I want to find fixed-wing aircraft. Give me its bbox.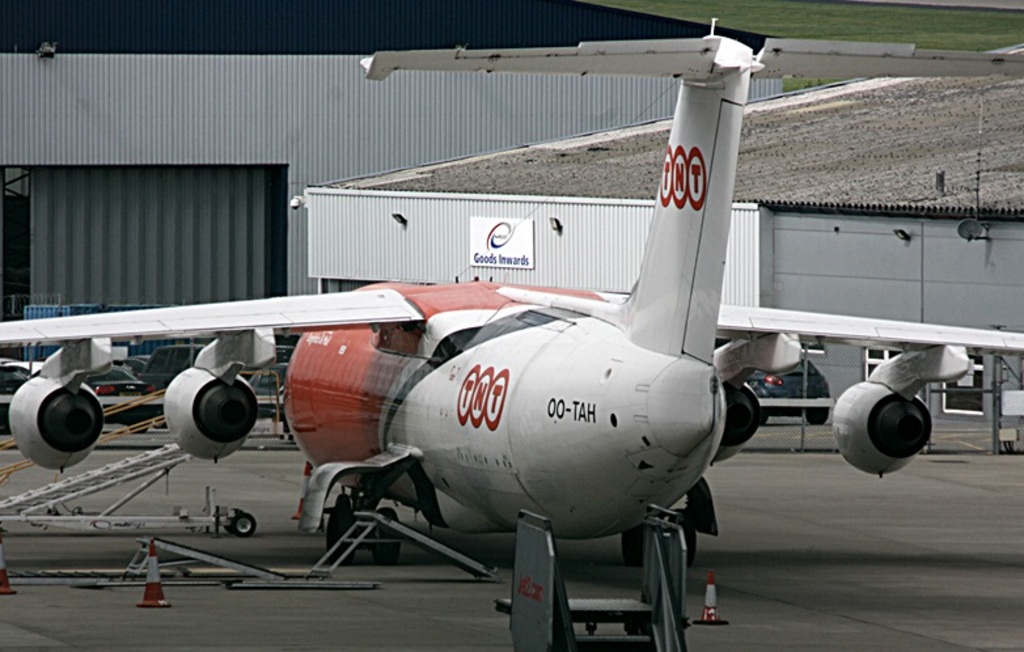
0,10,1023,651.
